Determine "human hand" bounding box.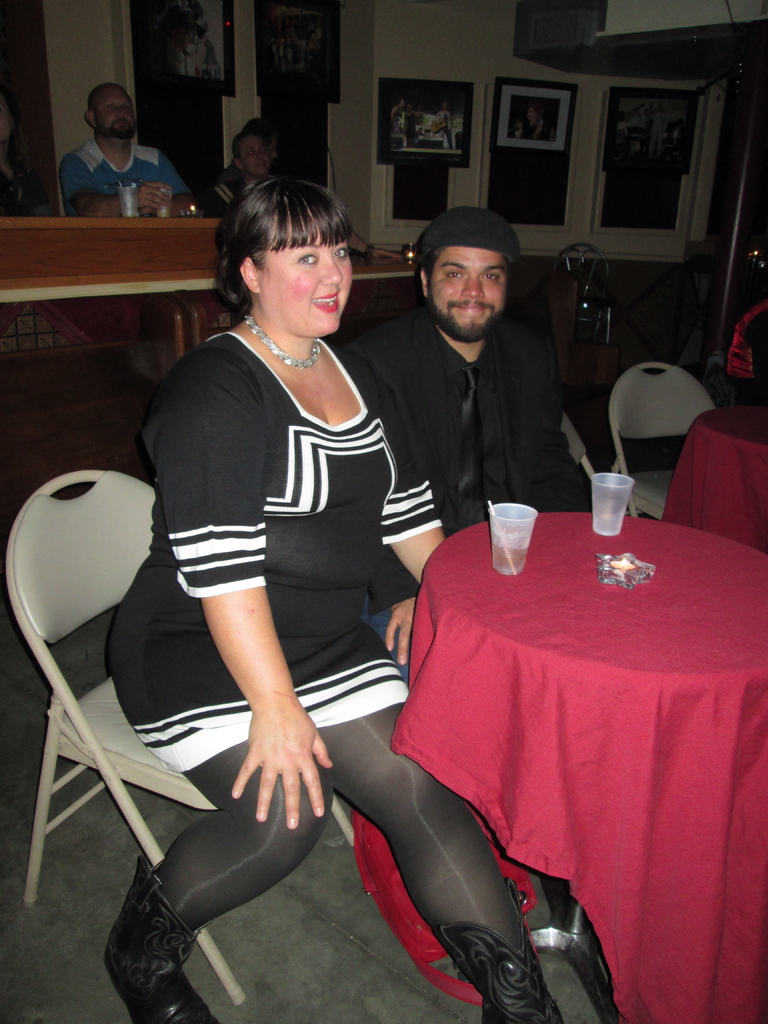
Determined: [x1=135, y1=182, x2=172, y2=212].
